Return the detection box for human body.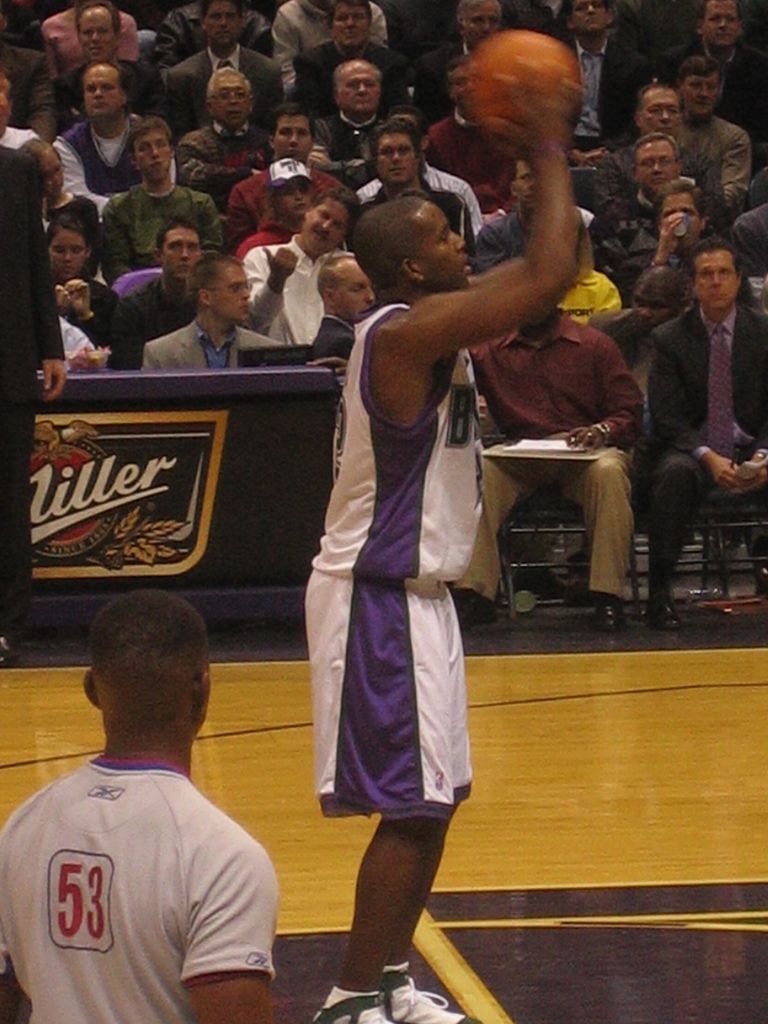
<region>247, 230, 362, 350</region>.
